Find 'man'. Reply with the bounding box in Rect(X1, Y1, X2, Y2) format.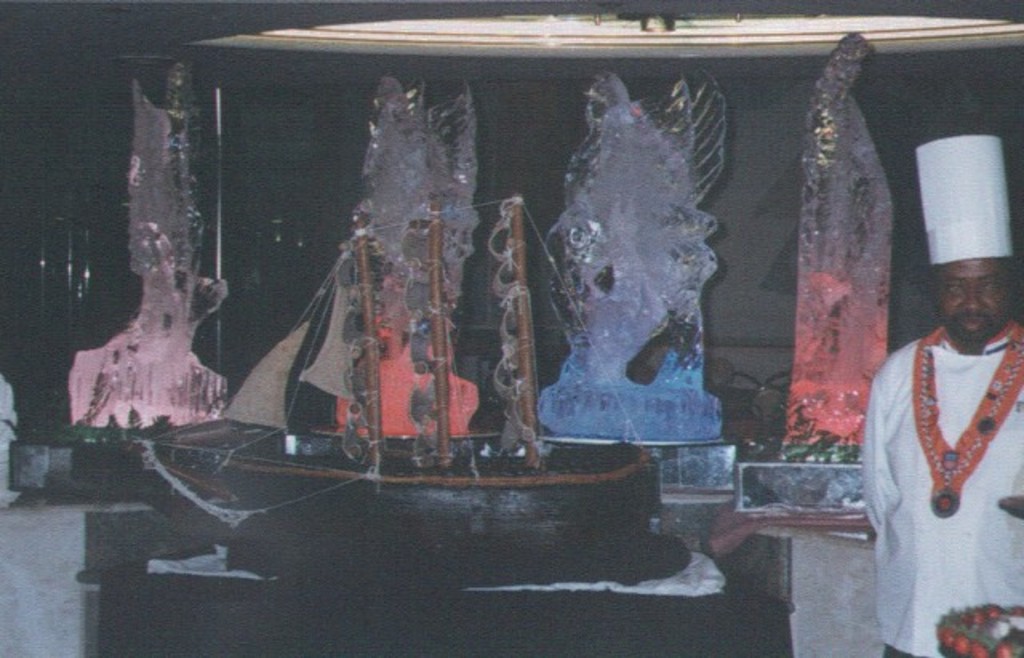
Rect(850, 199, 1016, 636).
